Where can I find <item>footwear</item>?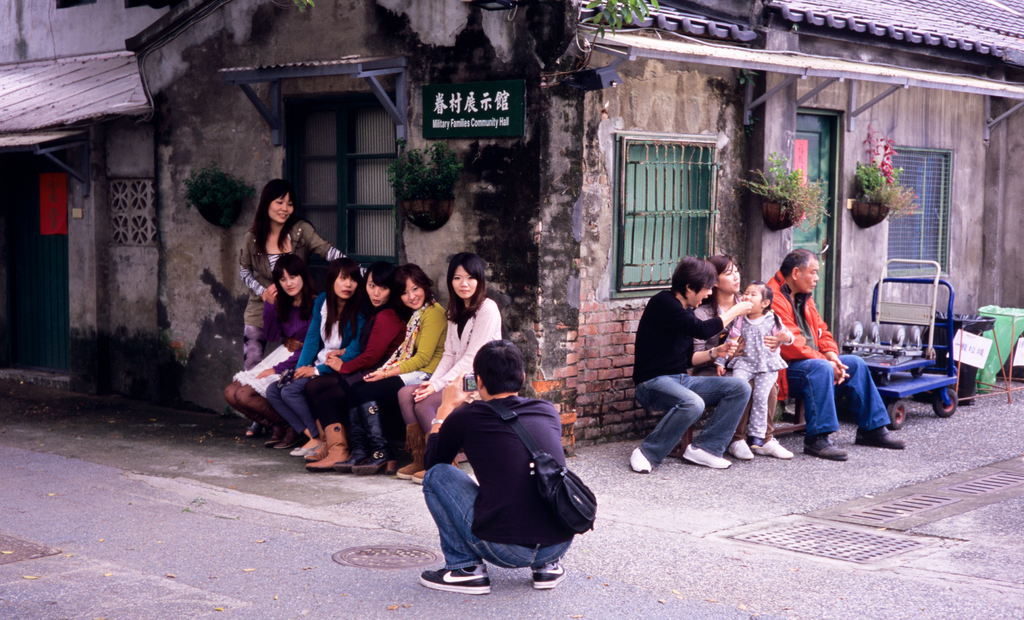
You can find it at bbox(678, 449, 726, 466).
